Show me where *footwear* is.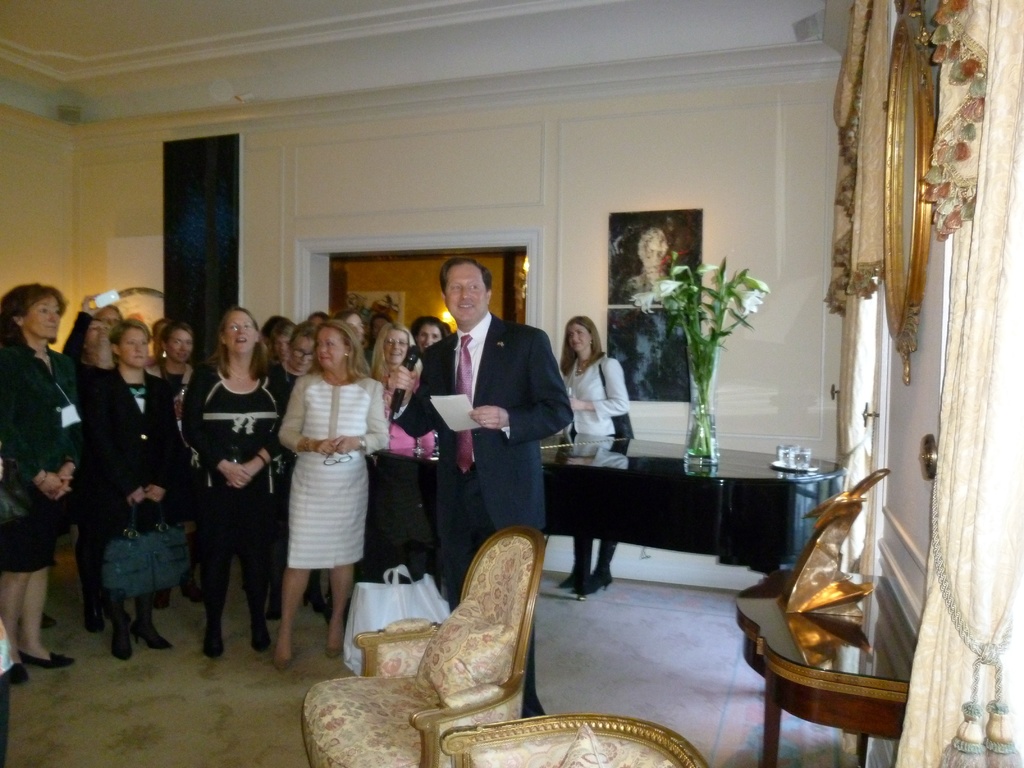
*footwear* is at detection(109, 626, 135, 660).
